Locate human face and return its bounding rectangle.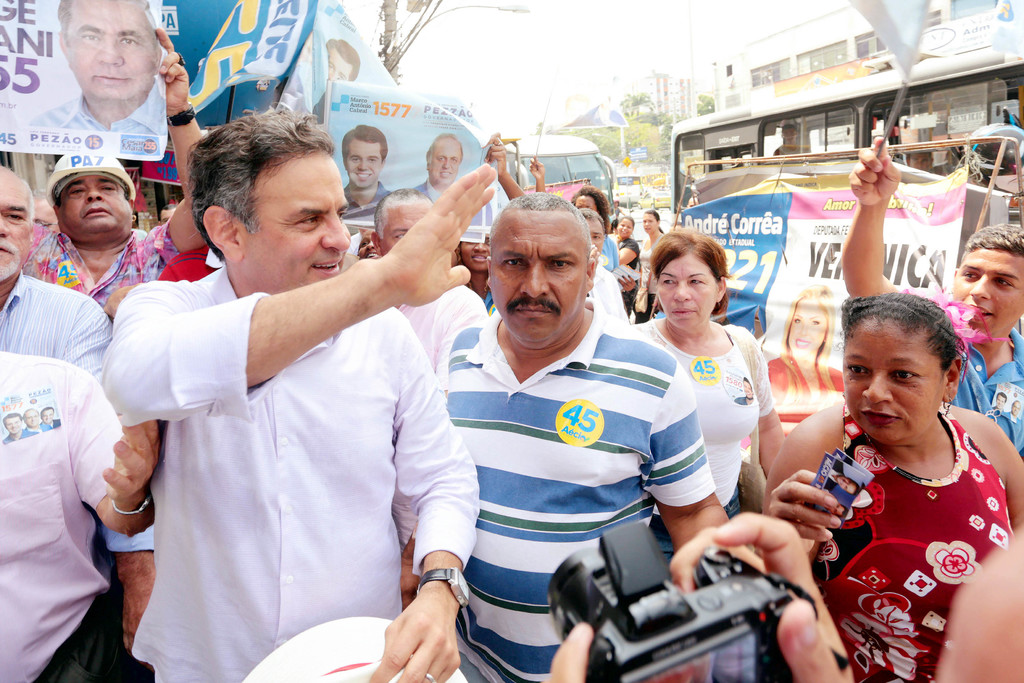
left=61, top=174, right=134, bottom=238.
